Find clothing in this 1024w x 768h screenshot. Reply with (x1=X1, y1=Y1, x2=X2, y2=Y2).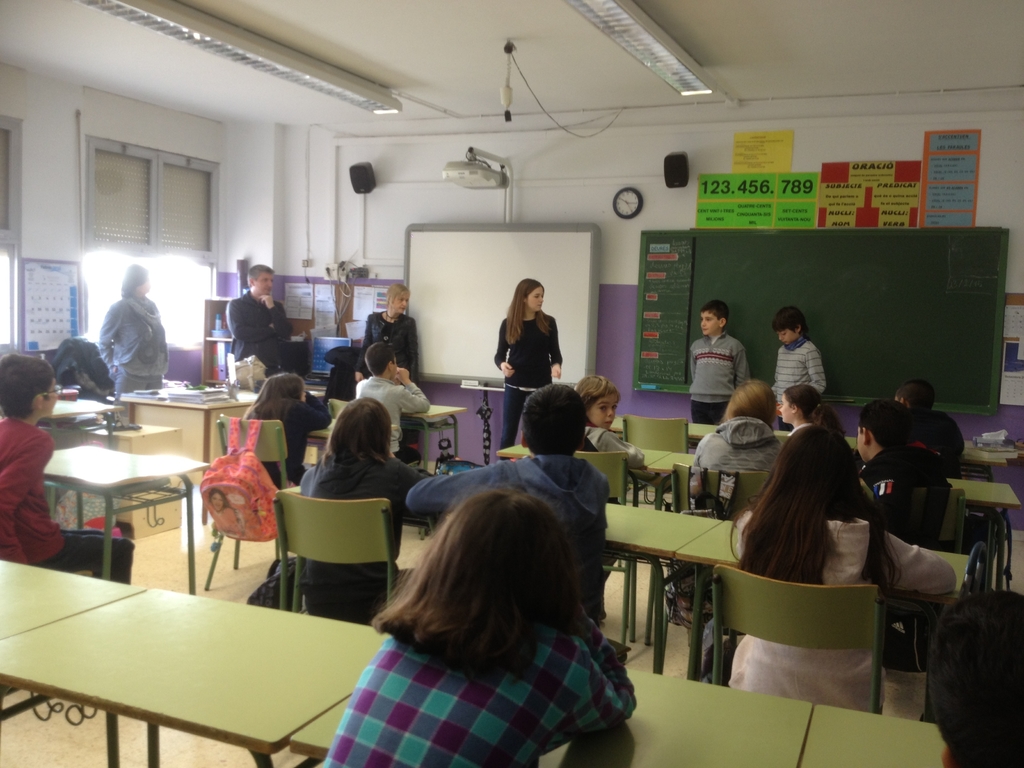
(x1=0, y1=414, x2=136, y2=582).
